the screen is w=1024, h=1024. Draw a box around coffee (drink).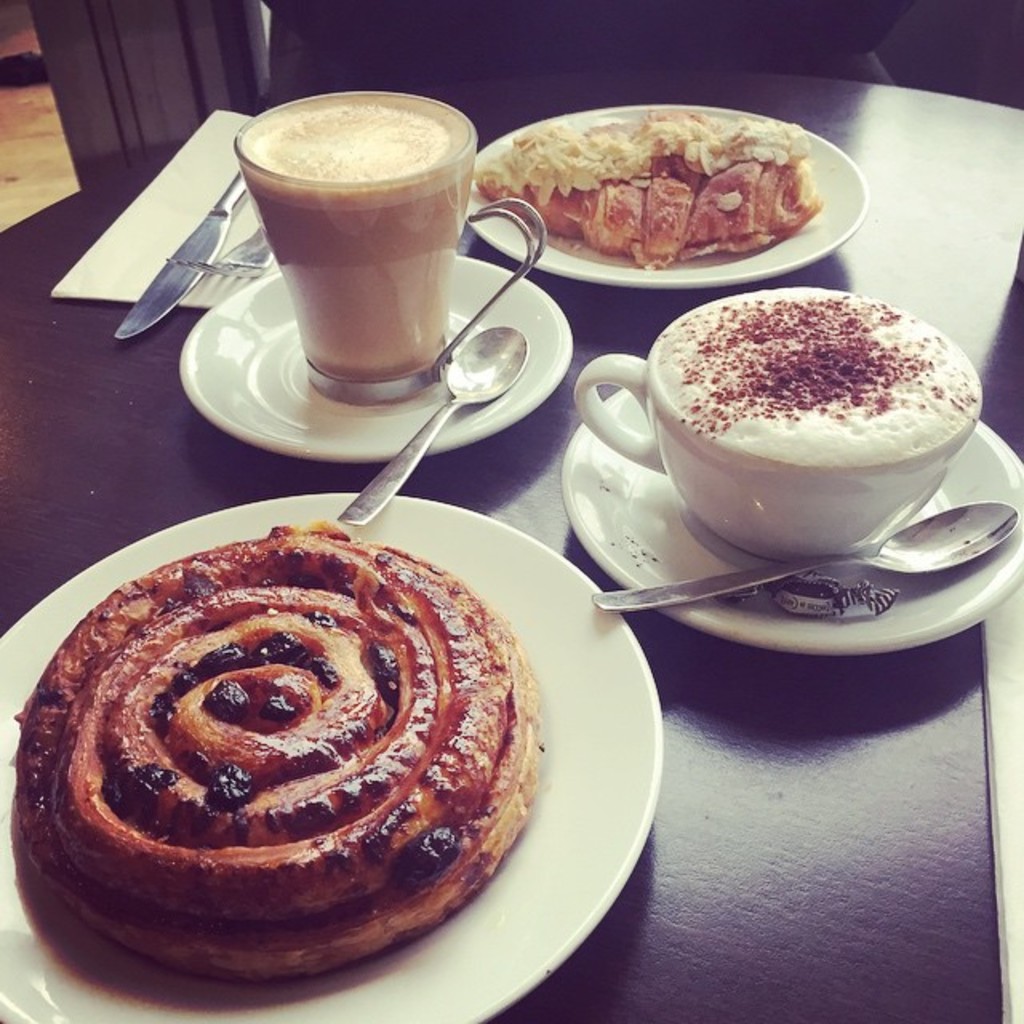
locate(237, 86, 482, 382).
